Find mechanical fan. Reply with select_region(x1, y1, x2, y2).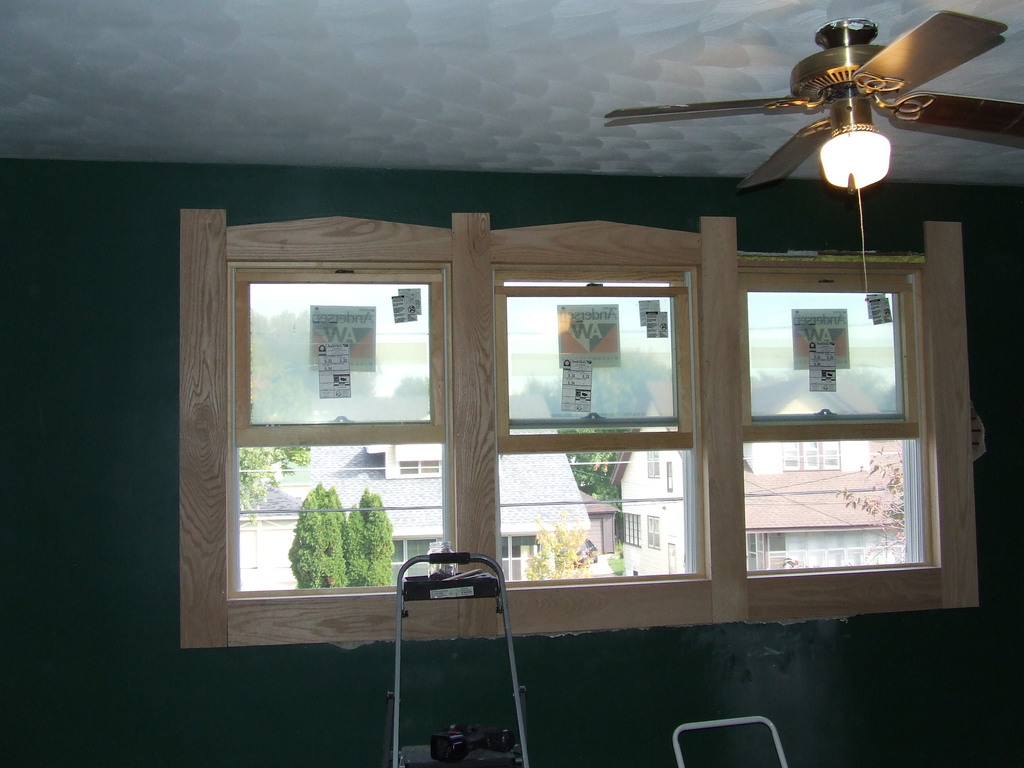
select_region(602, 13, 1023, 192).
